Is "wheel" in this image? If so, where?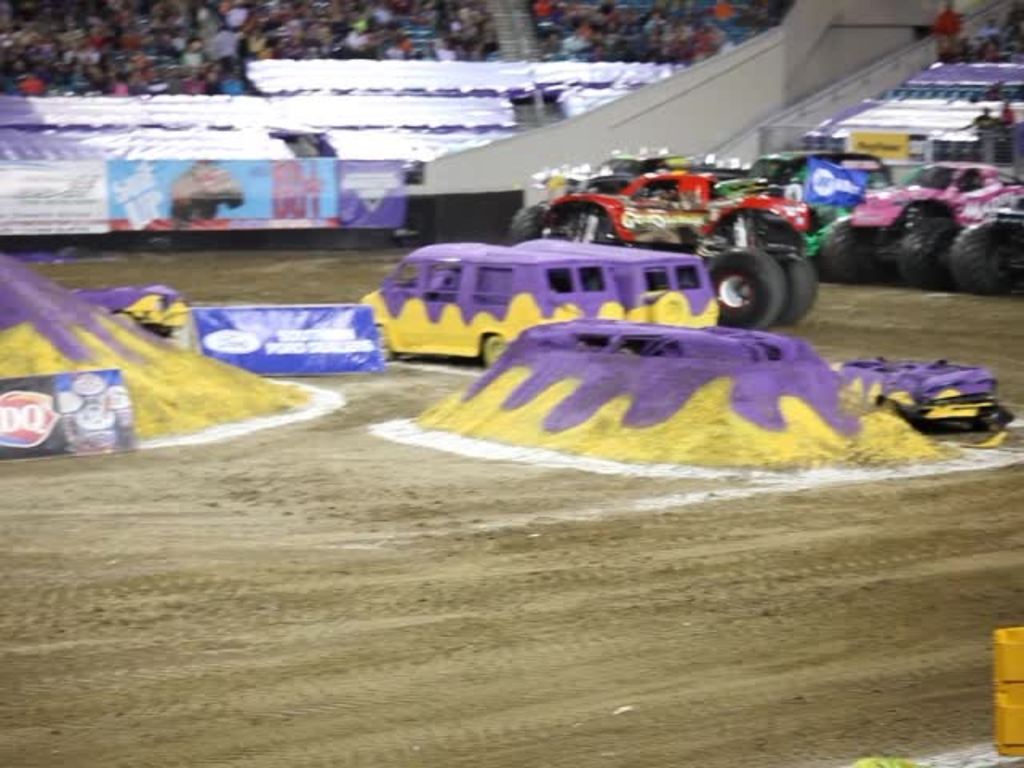
Yes, at bbox(381, 323, 400, 365).
